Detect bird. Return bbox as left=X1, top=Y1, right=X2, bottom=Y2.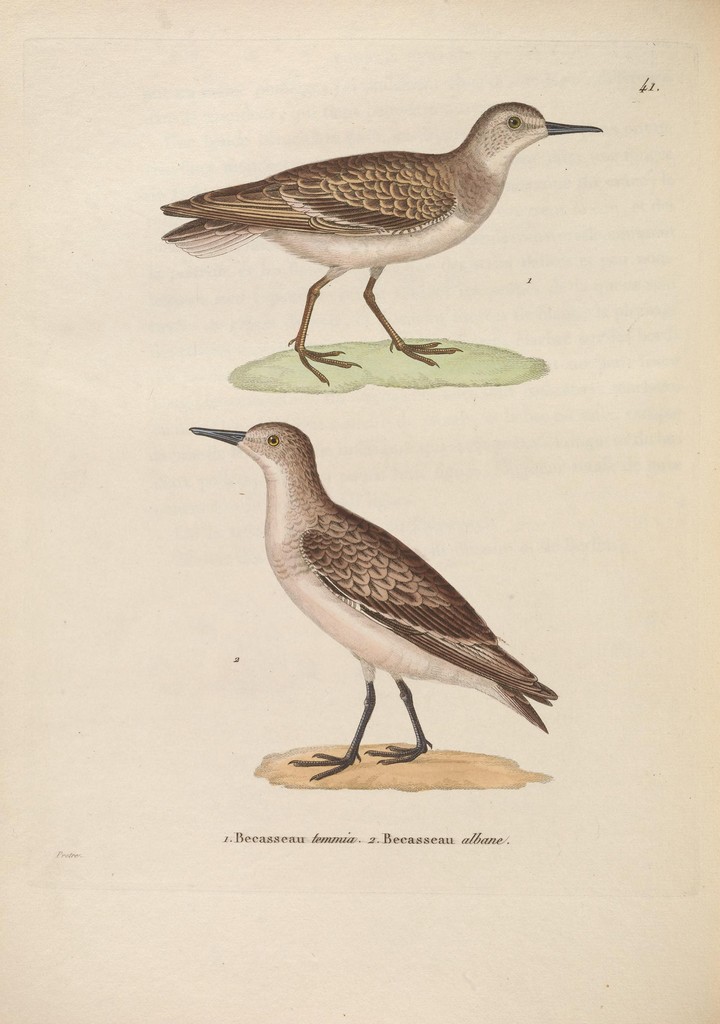
left=173, top=382, right=568, bottom=780.
